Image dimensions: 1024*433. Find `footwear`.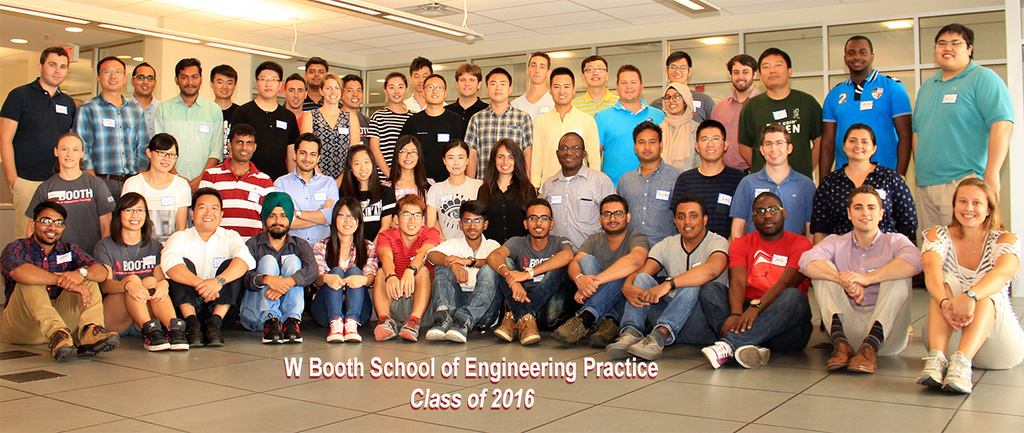
rect(348, 318, 364, 338).
